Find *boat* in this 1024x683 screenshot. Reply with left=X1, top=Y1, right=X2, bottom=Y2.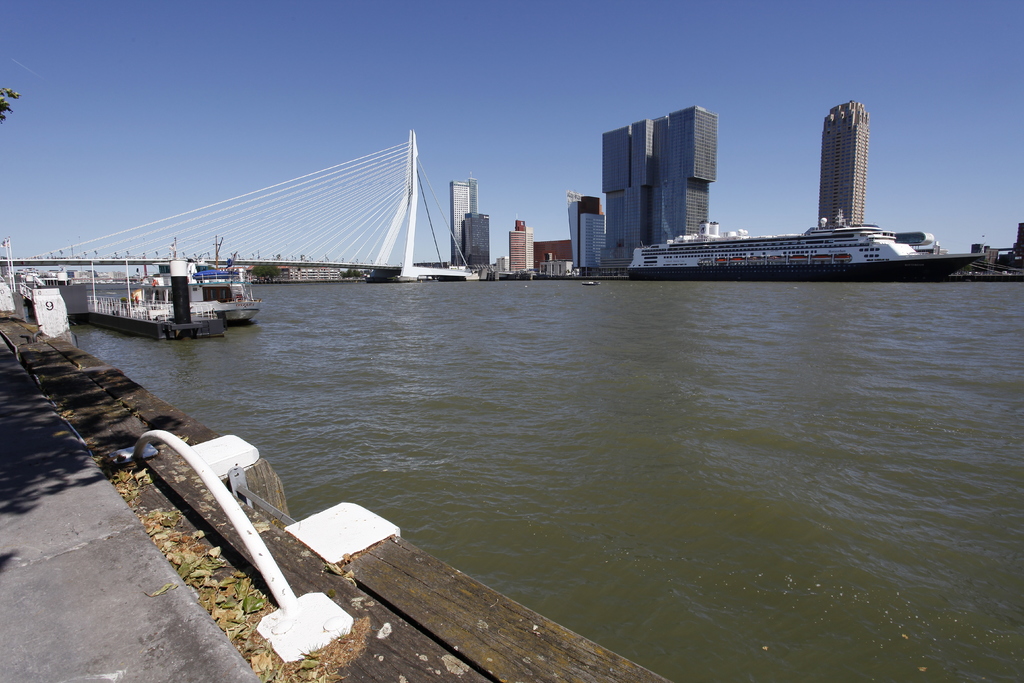
left=138, top=233, right=264, bottom=326.
